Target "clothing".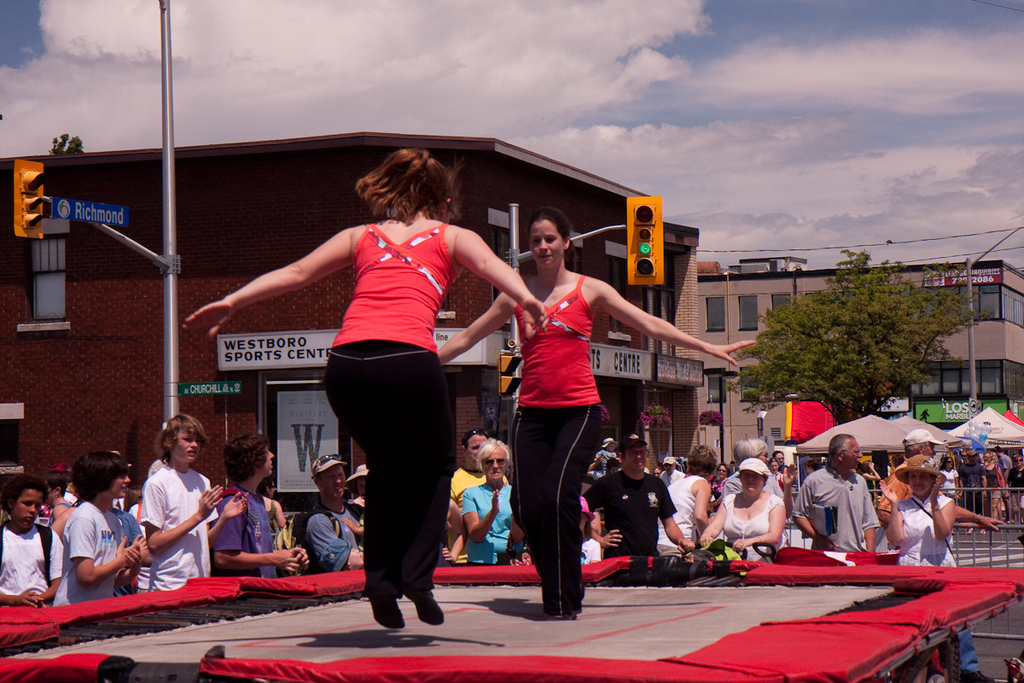
Target region: bbox(60, 494, 134, 610).
